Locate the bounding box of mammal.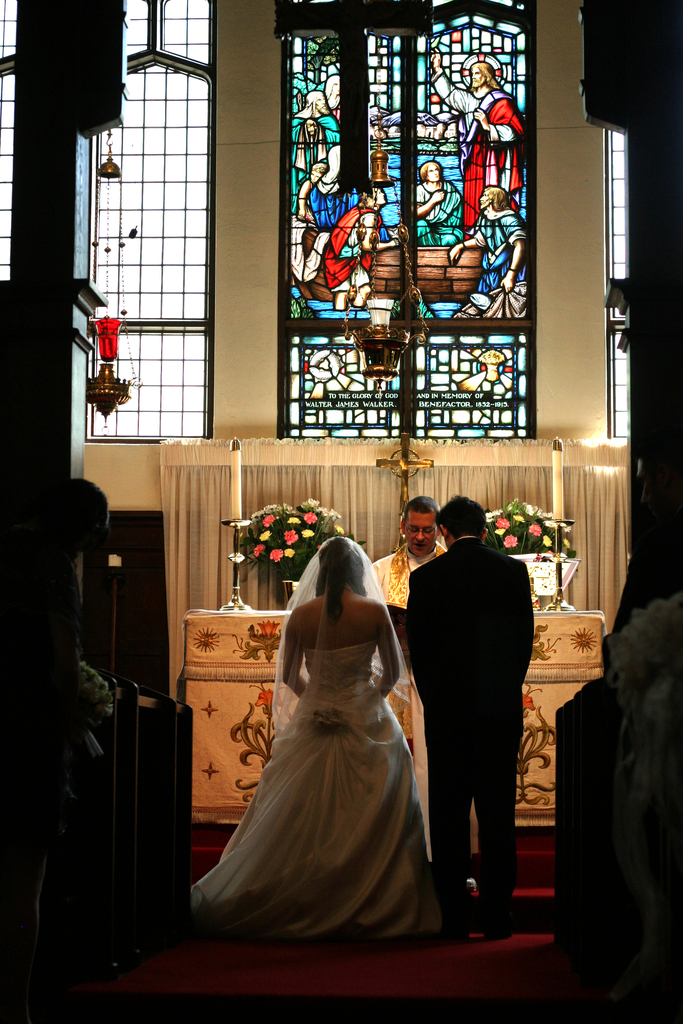
Bounding box: 320,70,340,120.
